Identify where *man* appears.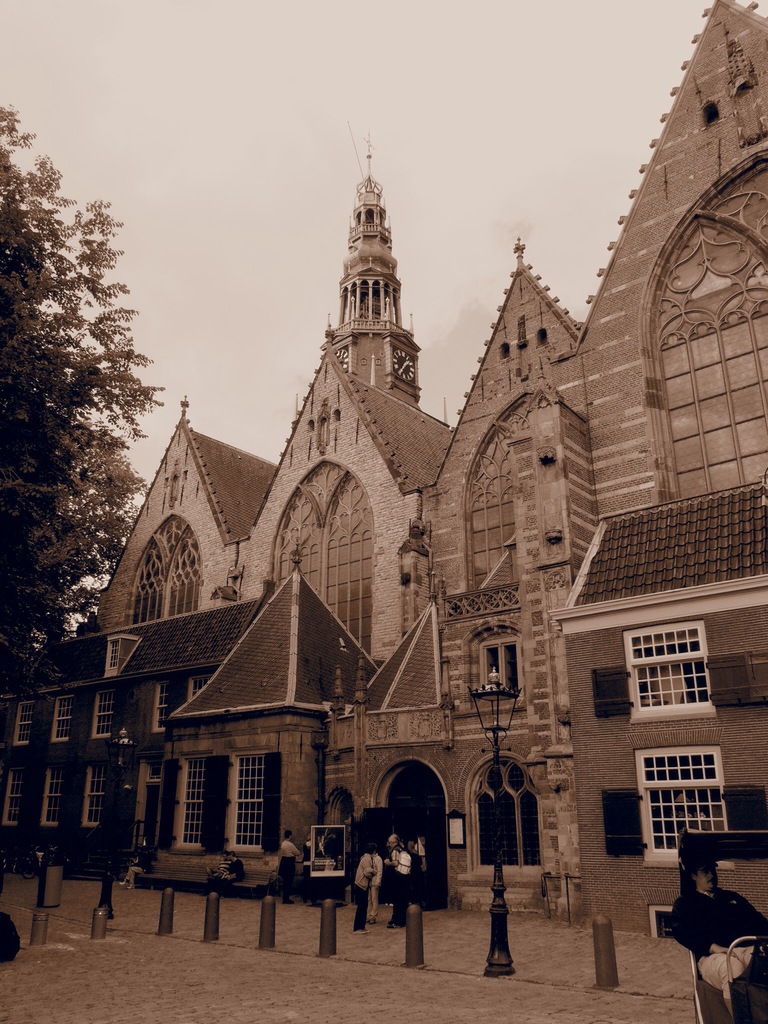
Appears at rect(671, 861, 756, 1011).
